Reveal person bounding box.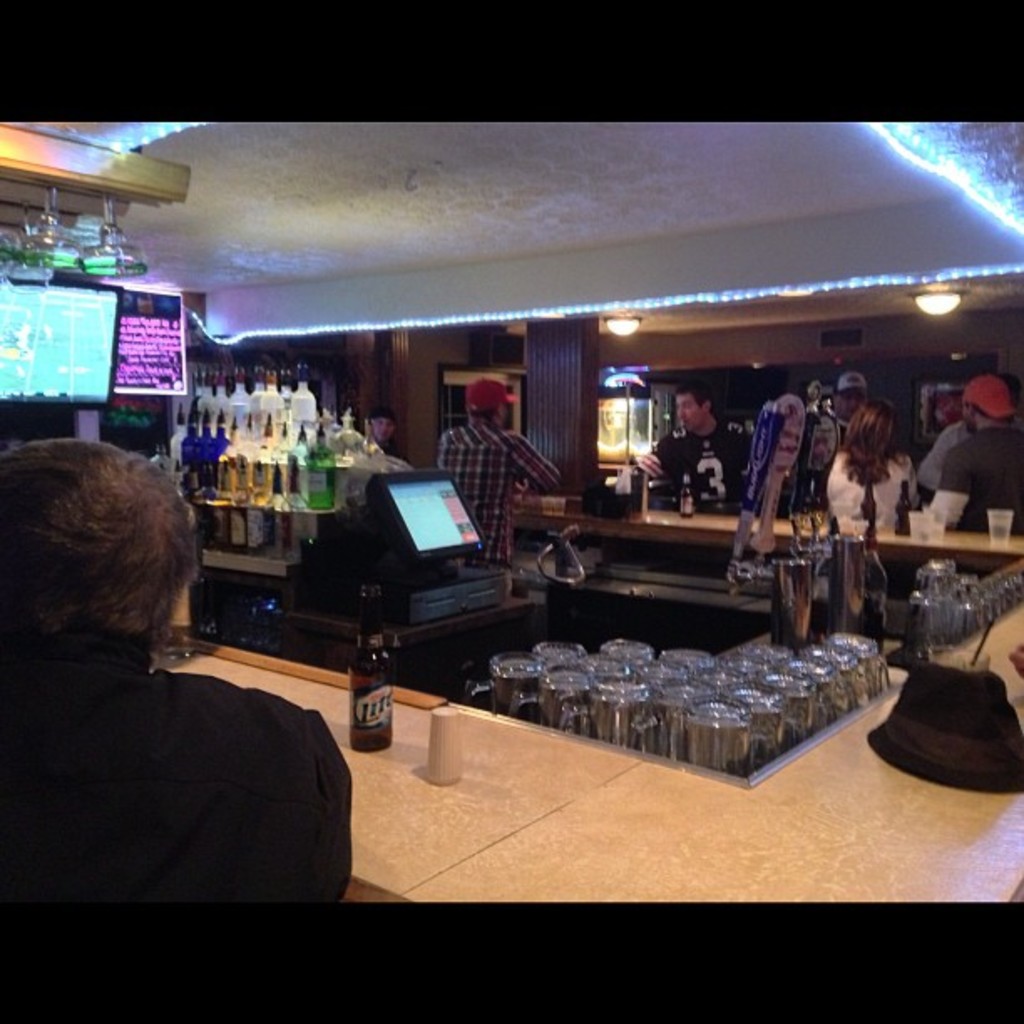
Revealed: {"left": 430, "top": 376, "right": 556, "bottom": 556}.
